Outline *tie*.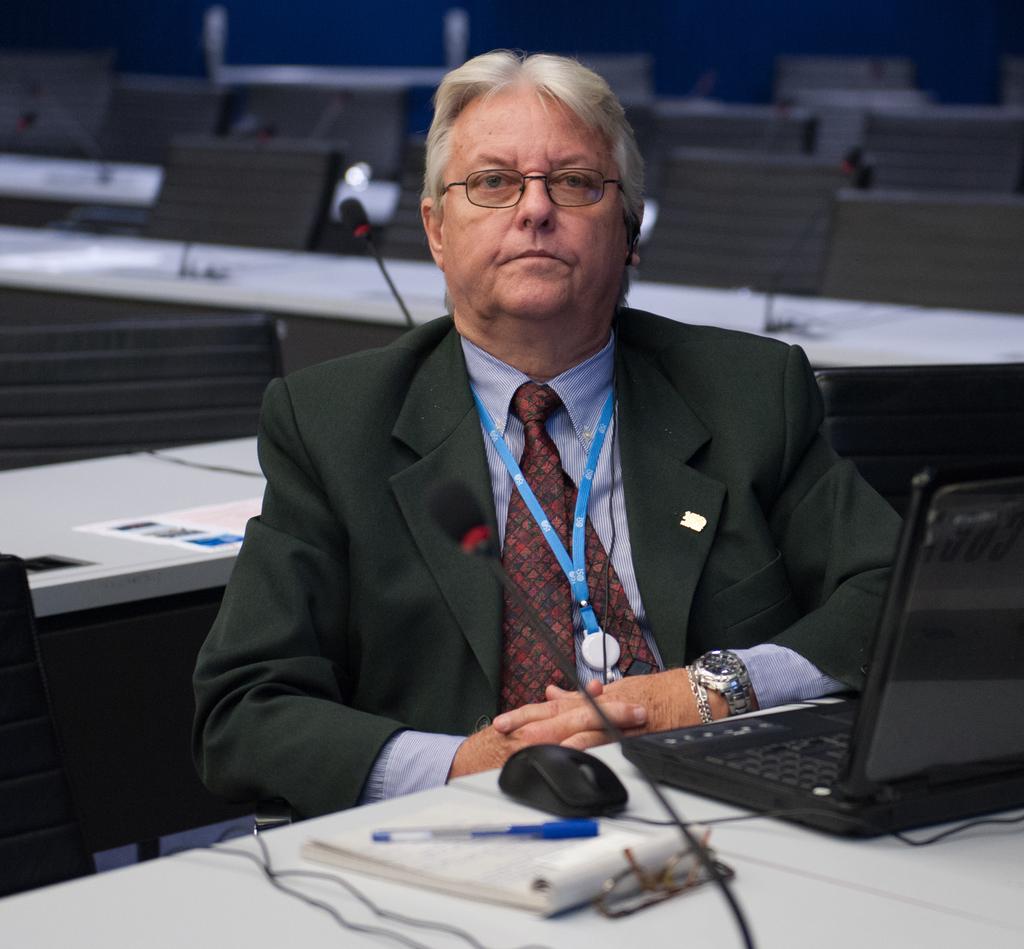
Outline: 499 379 665 721.
